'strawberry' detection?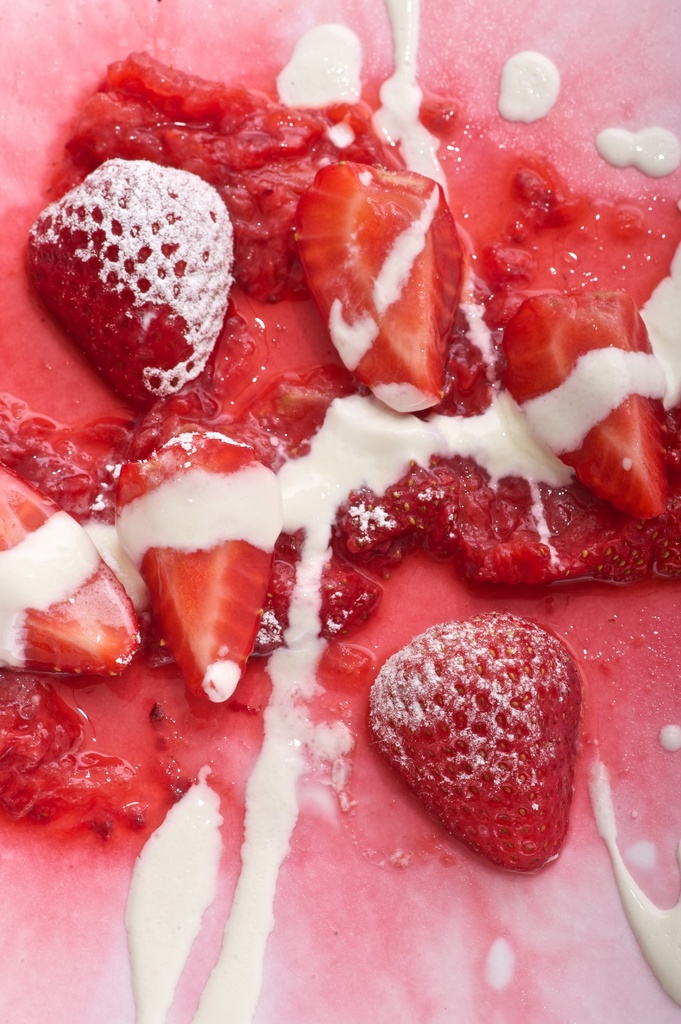
[x1=30, y1=156, x2=245, y2=399]
